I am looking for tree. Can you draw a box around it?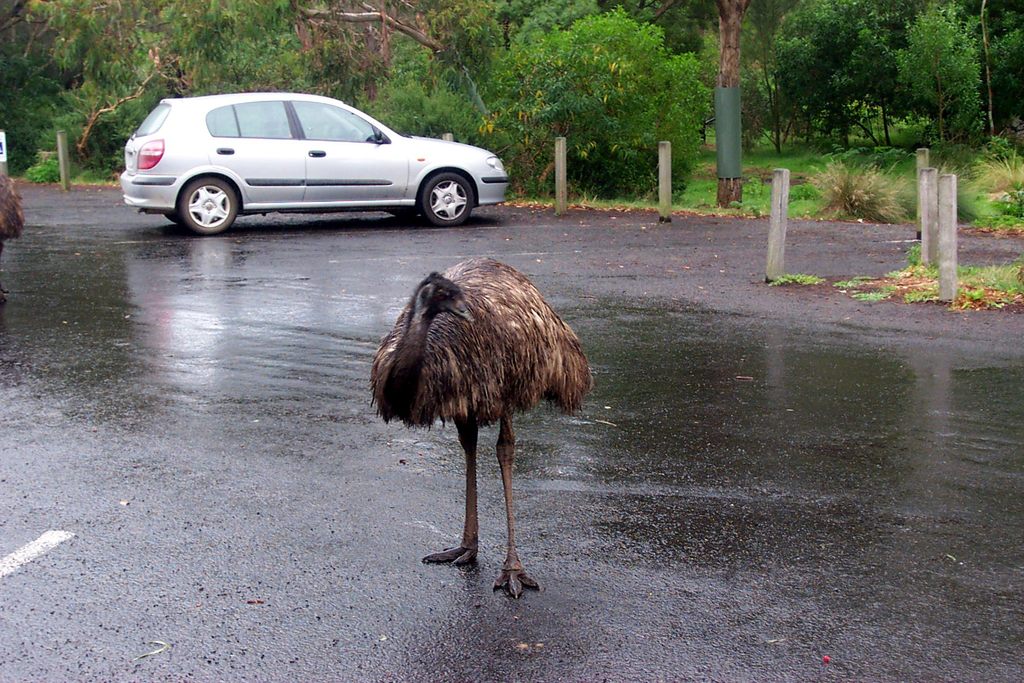
Sure, the bounding box is box=[743, 0, 813, 172].
